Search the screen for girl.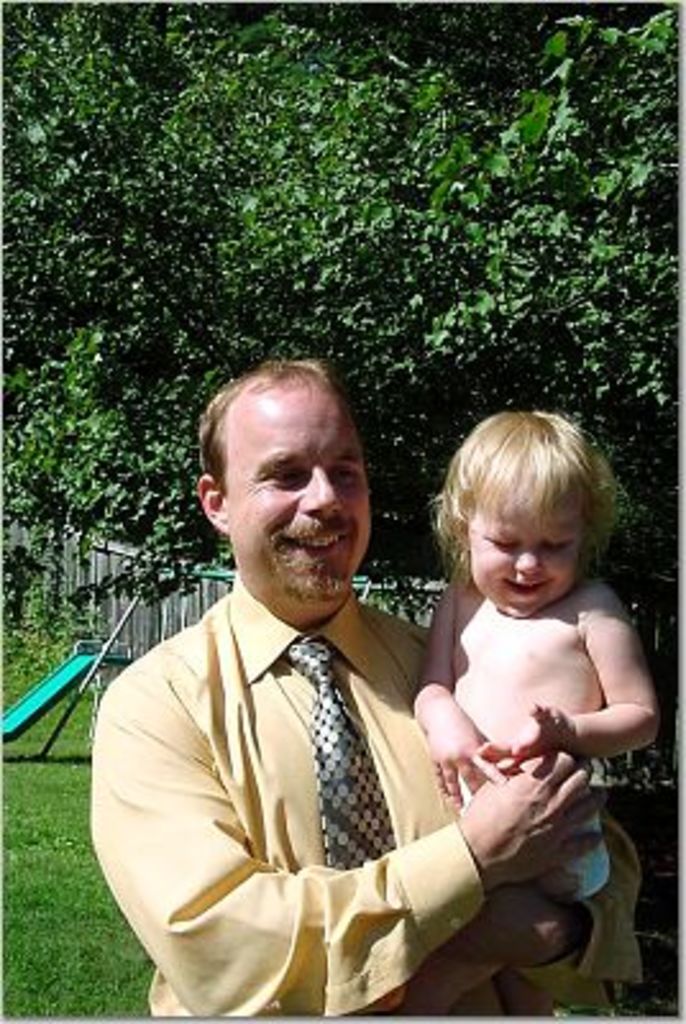
Found at (x1=410, y1=412, x2=663, y2=1016).
